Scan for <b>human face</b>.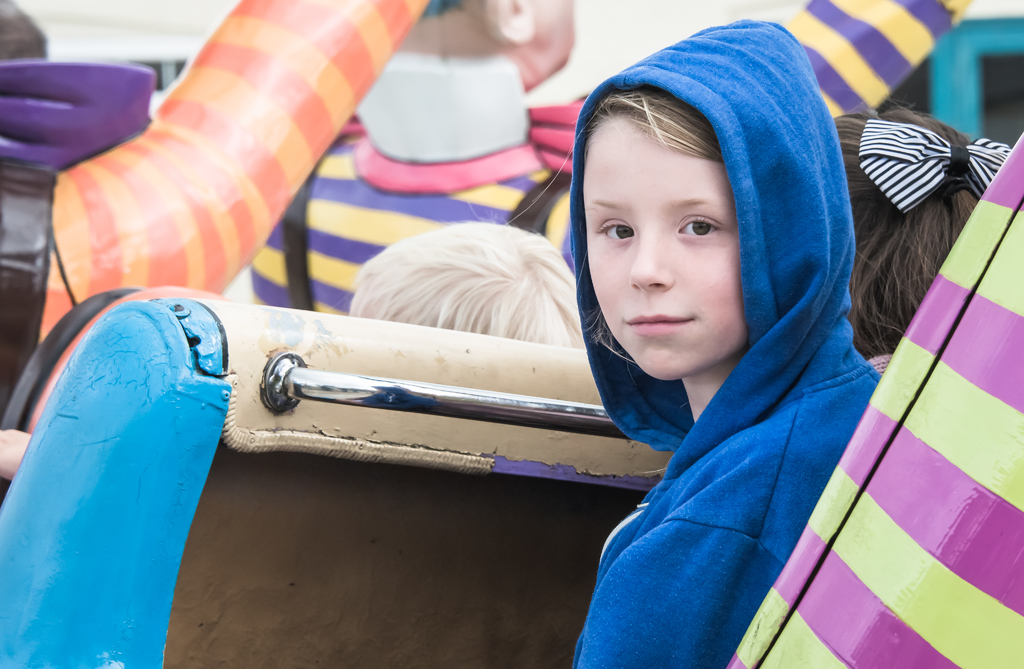
Scan result: region(580, 111, 750, 385).
